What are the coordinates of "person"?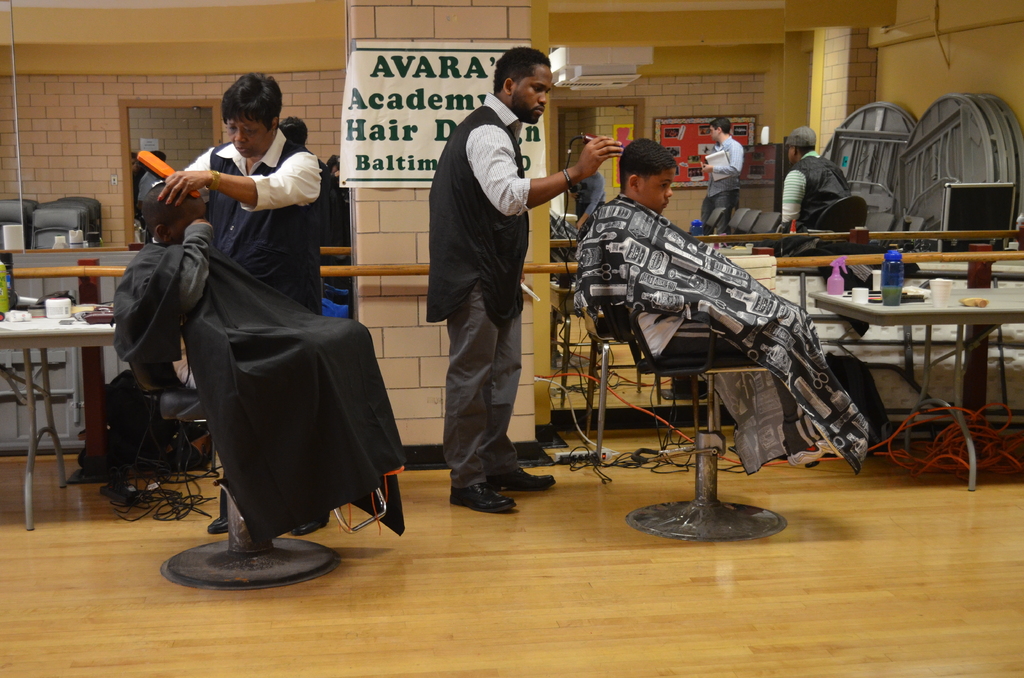
select_region(694, 115, 744, 238).
